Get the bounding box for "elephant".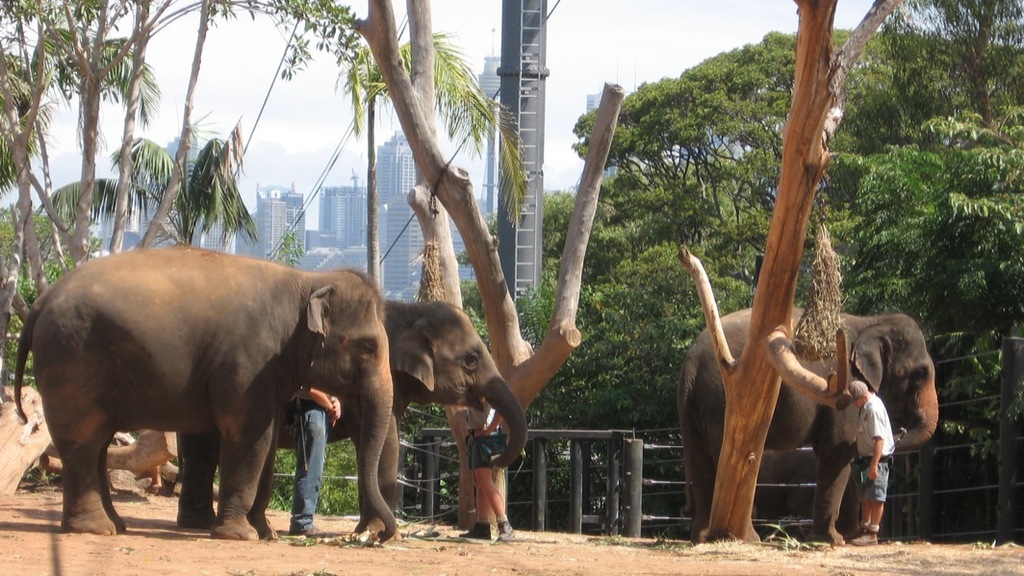
region(8, 244, 393, 541).
